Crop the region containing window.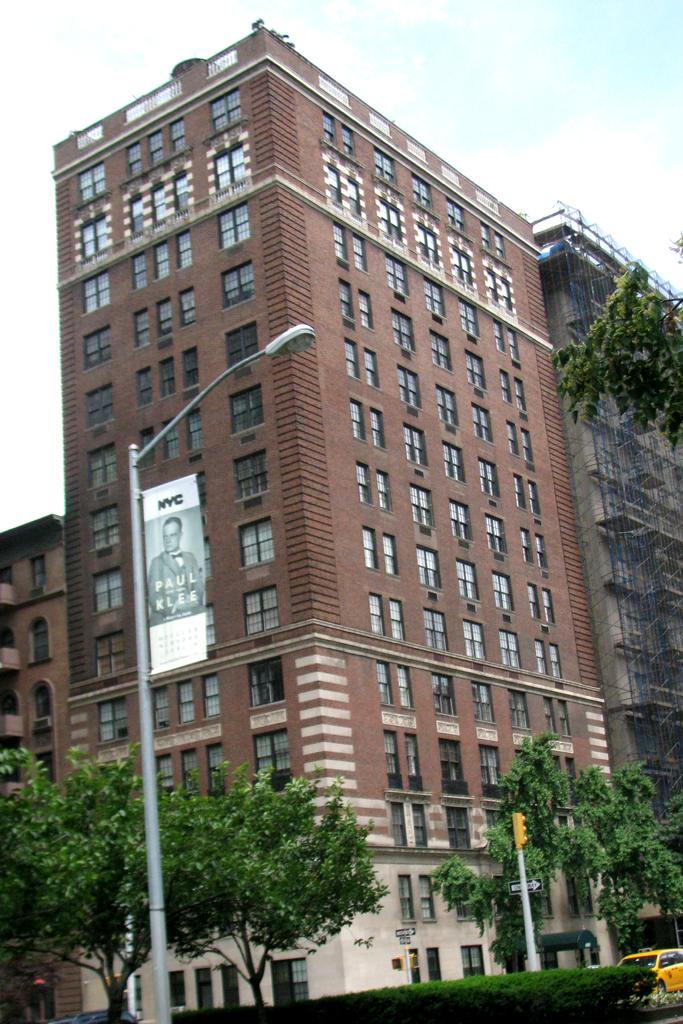
Crop region: (482, 744, 505, 797).
